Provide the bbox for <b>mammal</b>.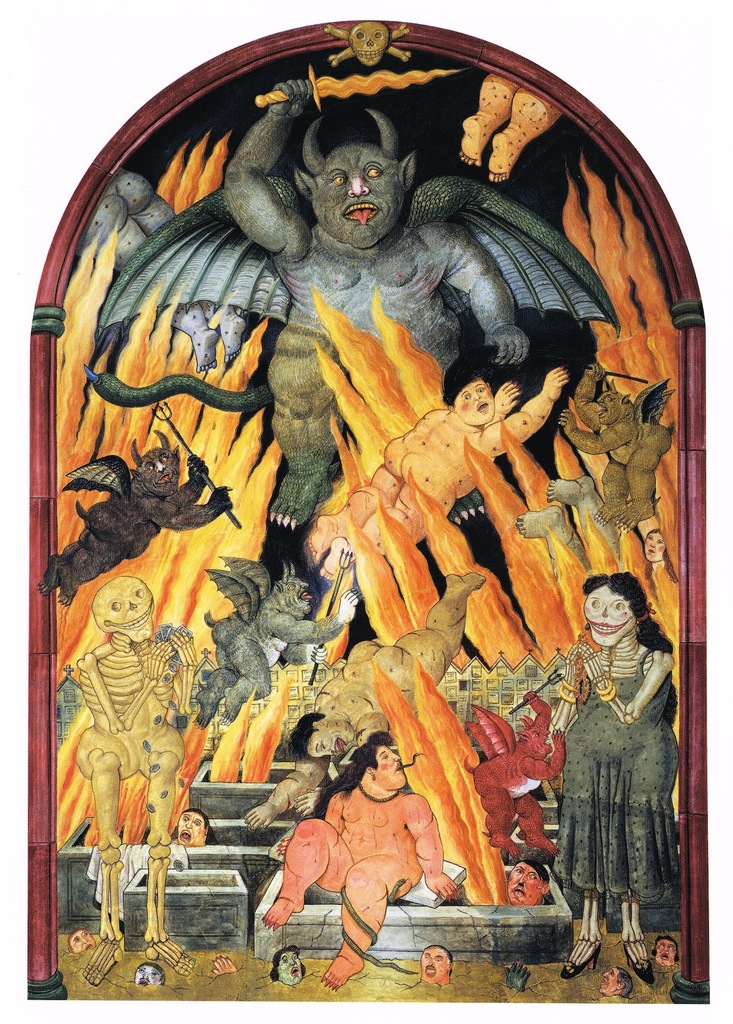
[458,68,563,179].
